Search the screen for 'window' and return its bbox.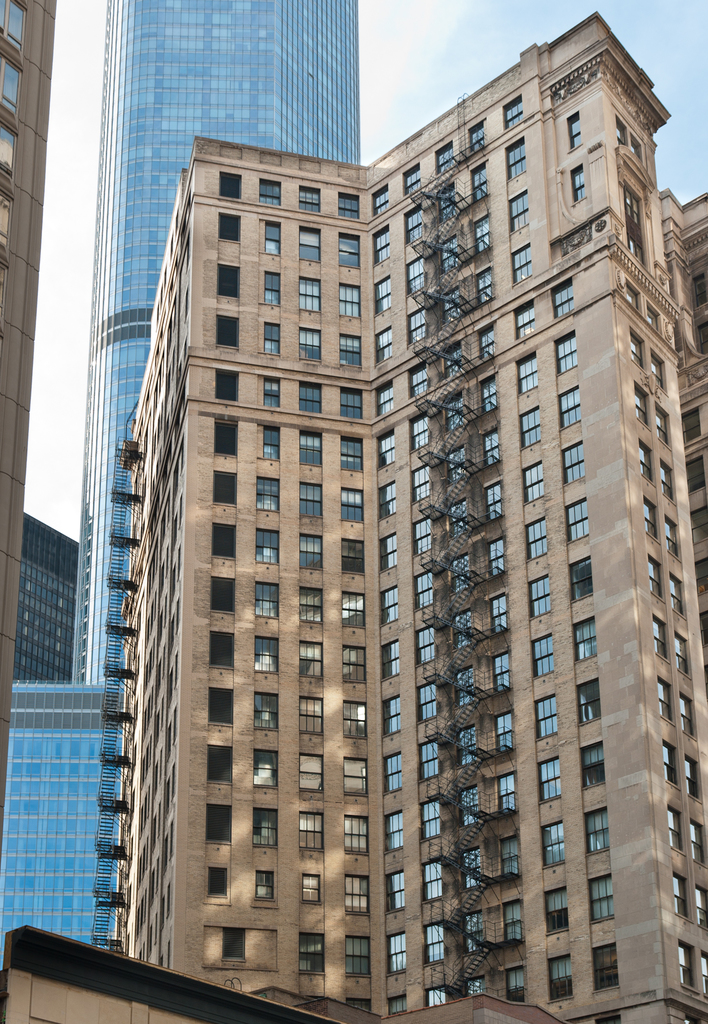
Found: [left=345, top=936, right=367, bottom=973].
